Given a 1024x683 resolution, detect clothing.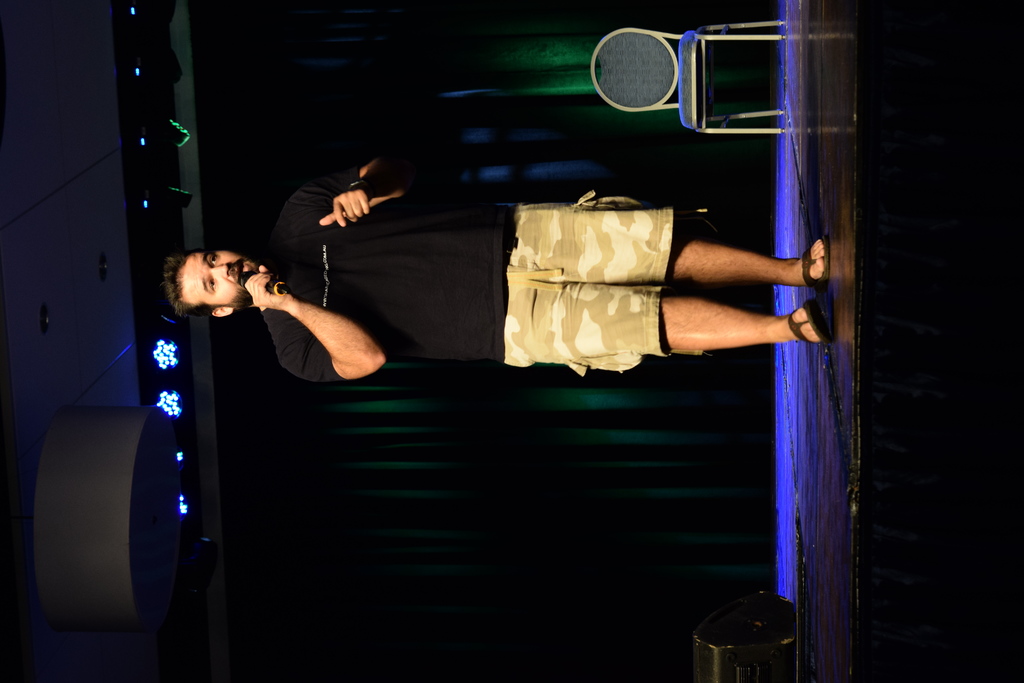
(263,169,517,385).
